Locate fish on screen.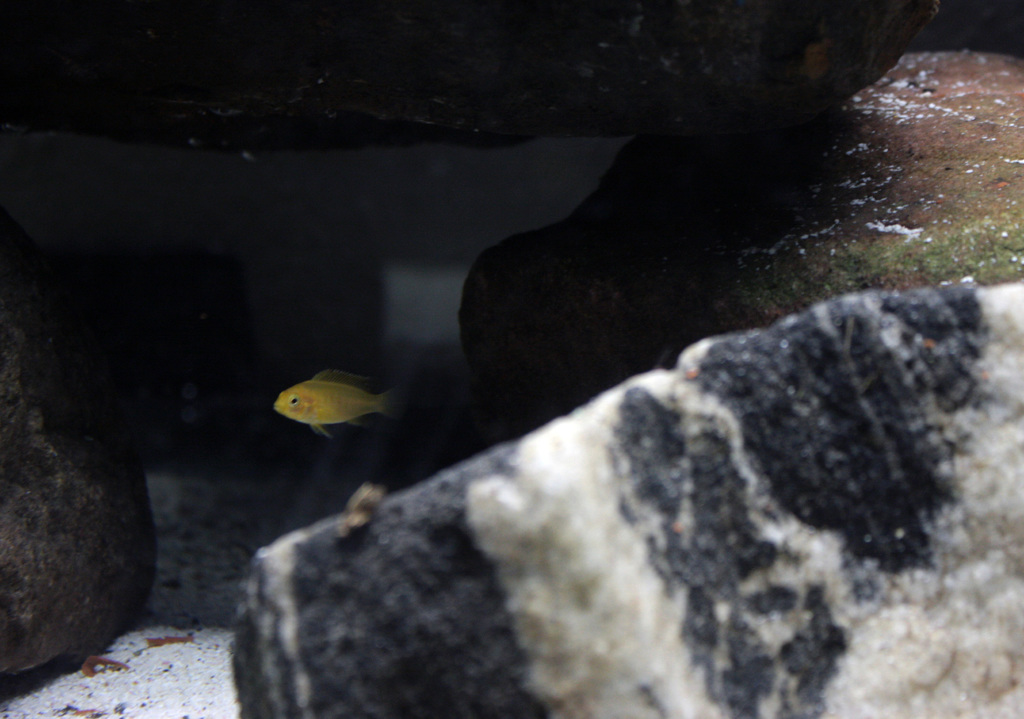
On screen at box=[265, 364, 396, 447].
